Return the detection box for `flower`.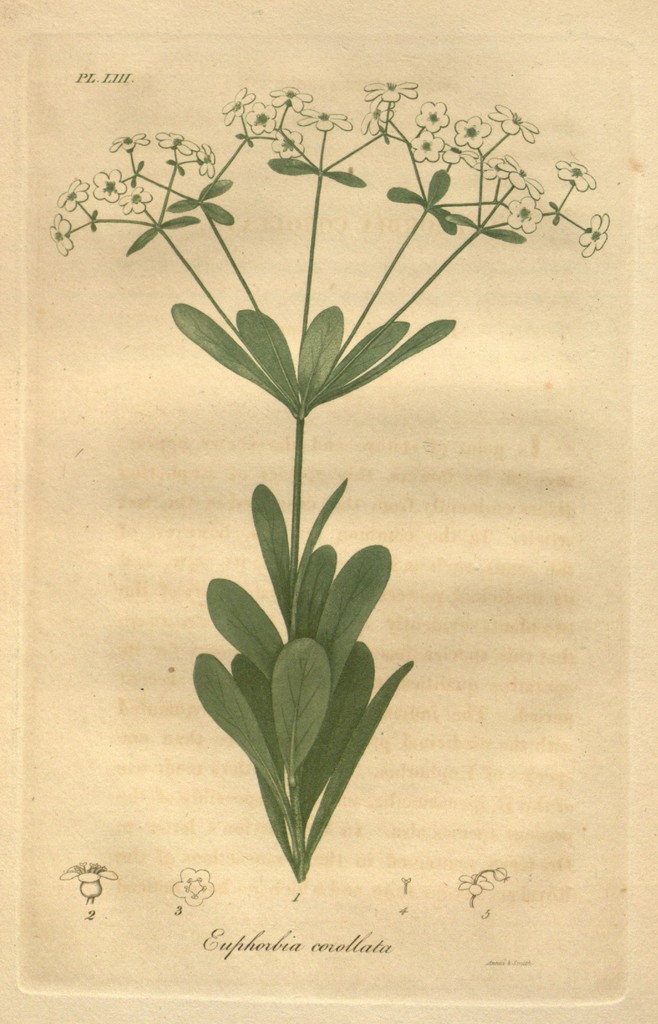
<bbox>111, 134, 146, 153</bbox>.
